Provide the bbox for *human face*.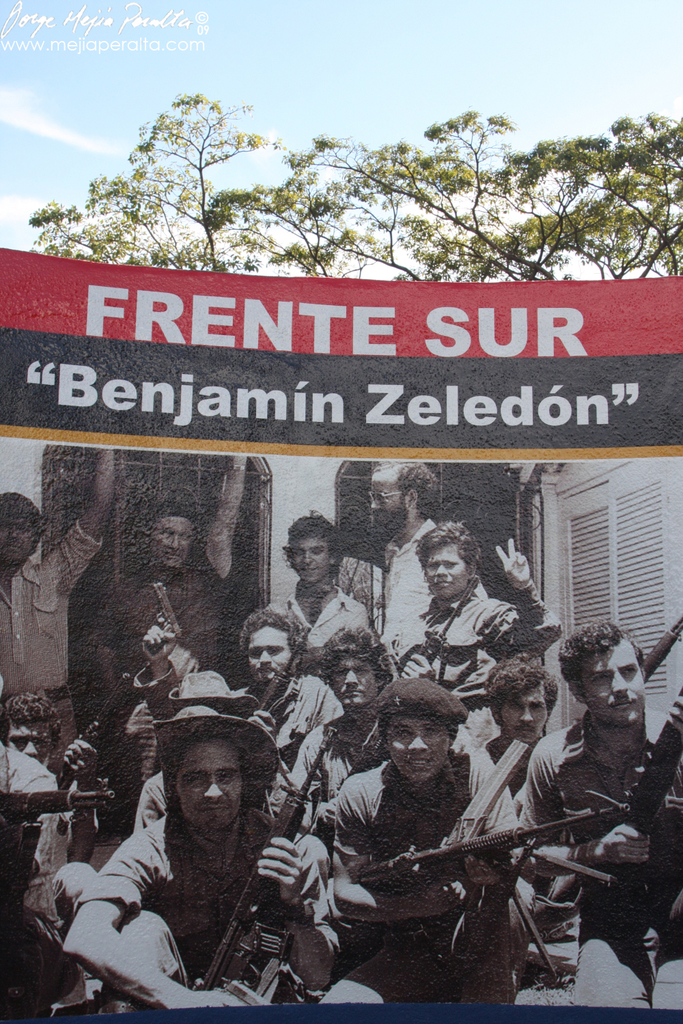
BBox(499, 679, 546, 750).
